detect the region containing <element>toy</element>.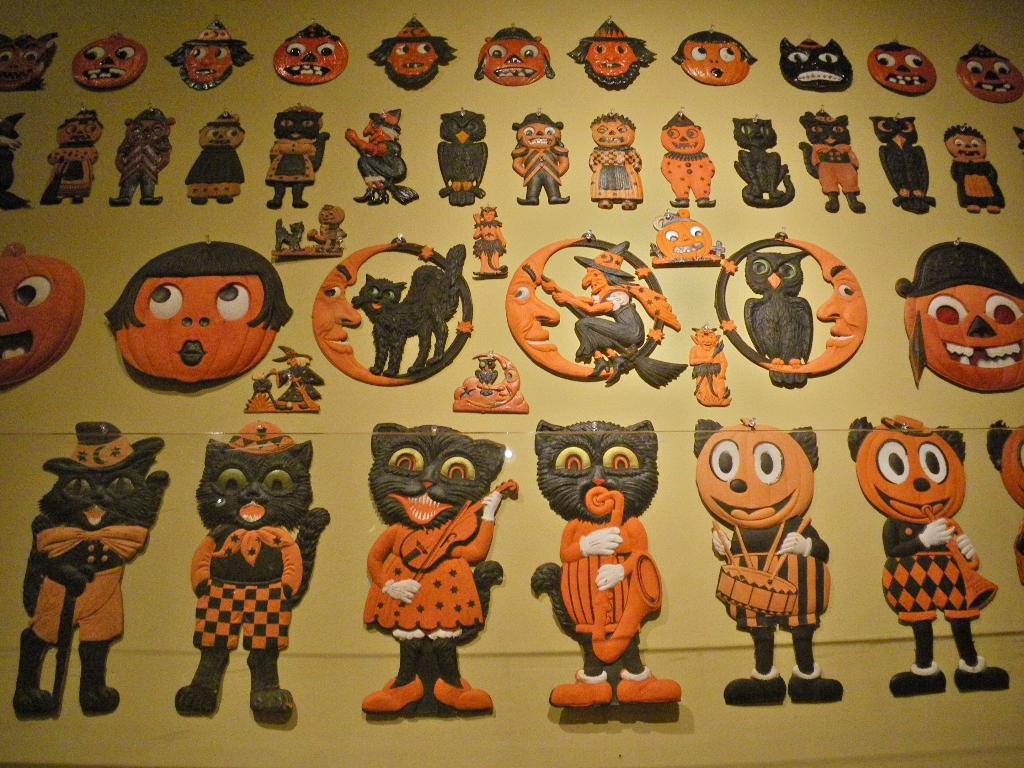
left=102, top=239, right=290, bottom=383.
